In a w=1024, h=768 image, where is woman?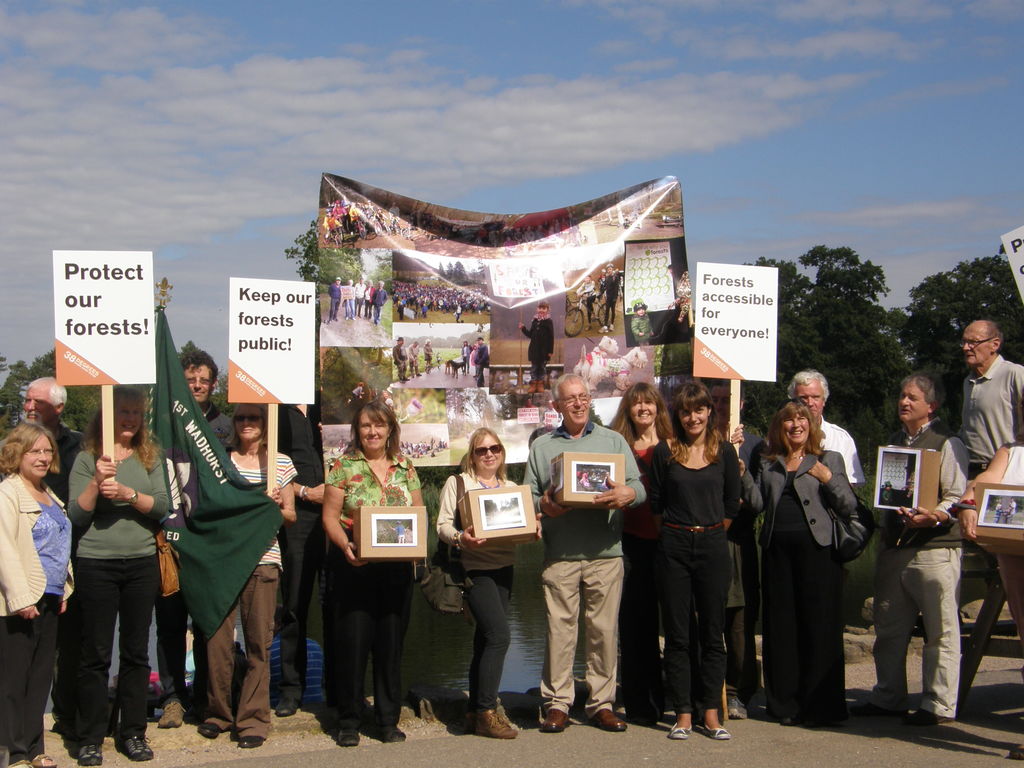
<region>323, 400, 429, 746</region>.
